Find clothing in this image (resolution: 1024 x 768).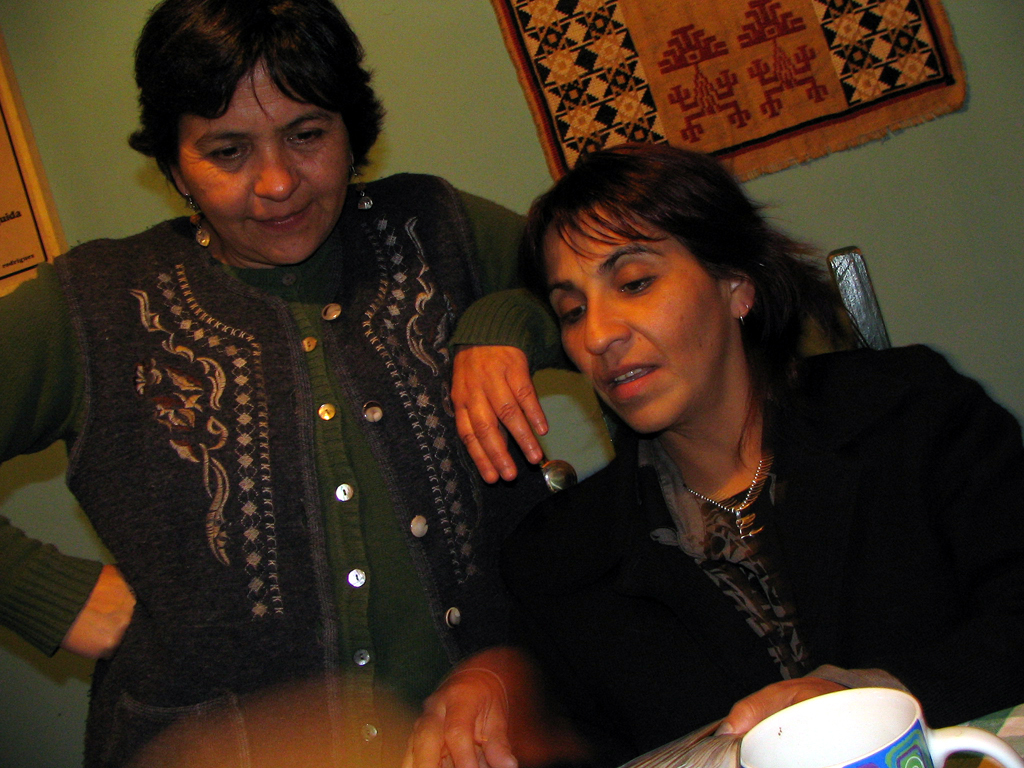
[478, 341, 985, 742].
